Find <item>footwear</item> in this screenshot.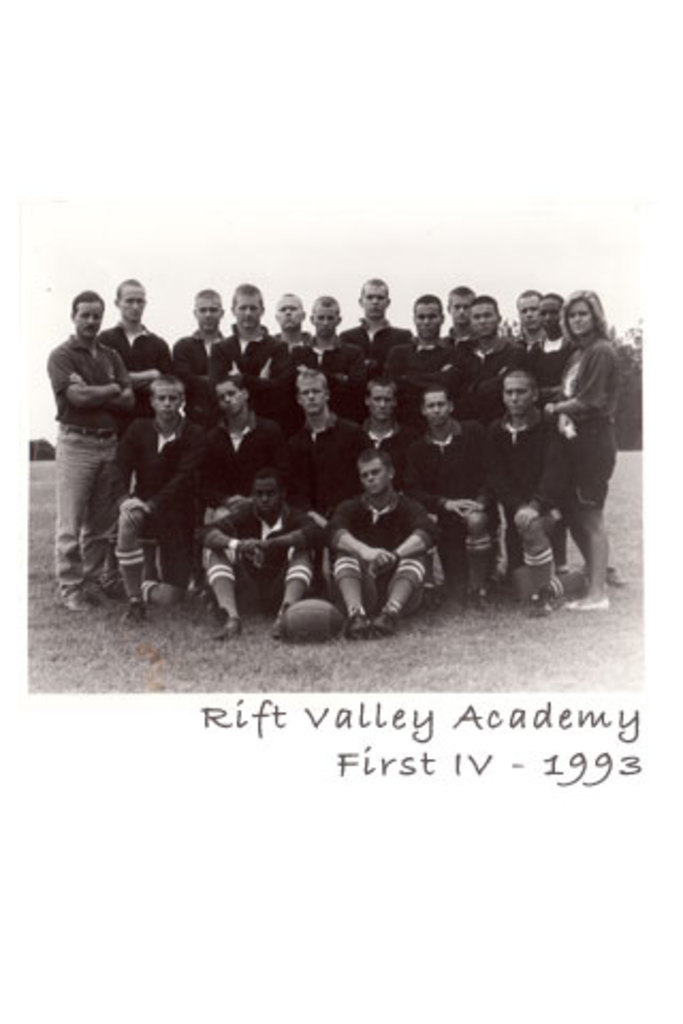
The bounding box for <item>footwear</item> is x1=363, y1=606, x2=406, y2=636.
